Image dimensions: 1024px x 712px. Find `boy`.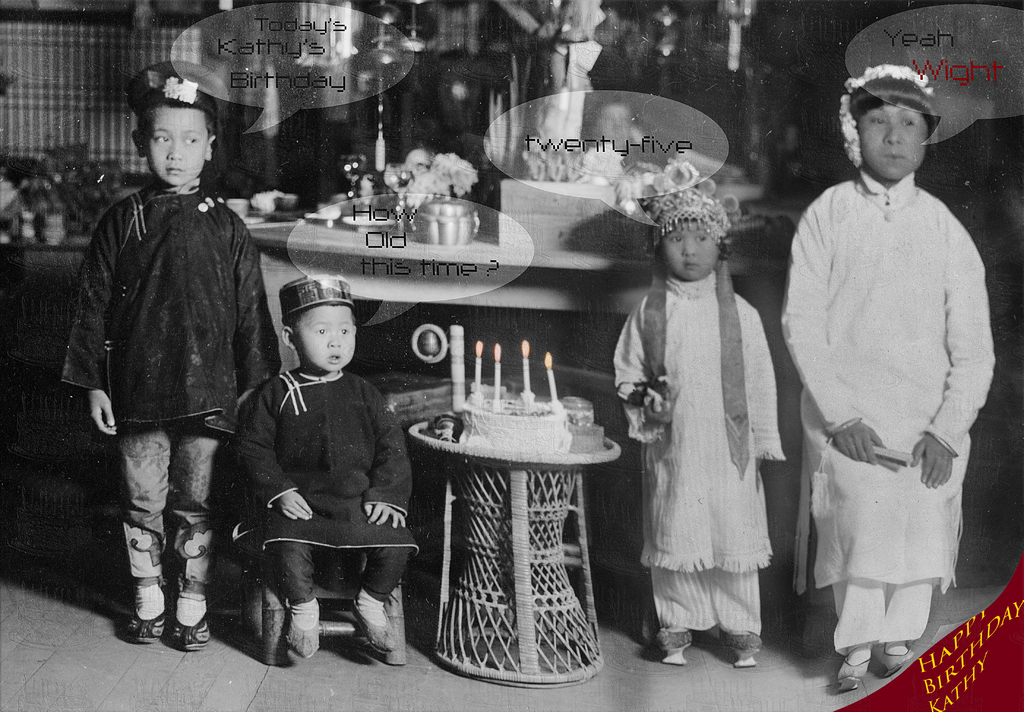
61:56:281:643.
